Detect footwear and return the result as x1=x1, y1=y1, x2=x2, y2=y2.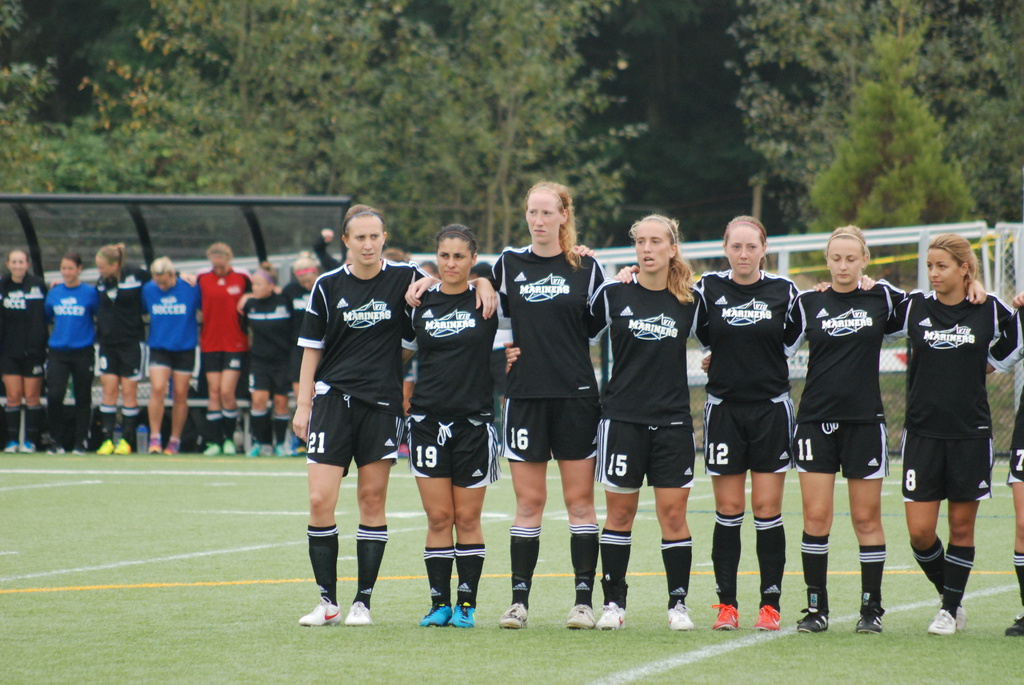
x1=447, y1=603, x2=474, y2=629.
